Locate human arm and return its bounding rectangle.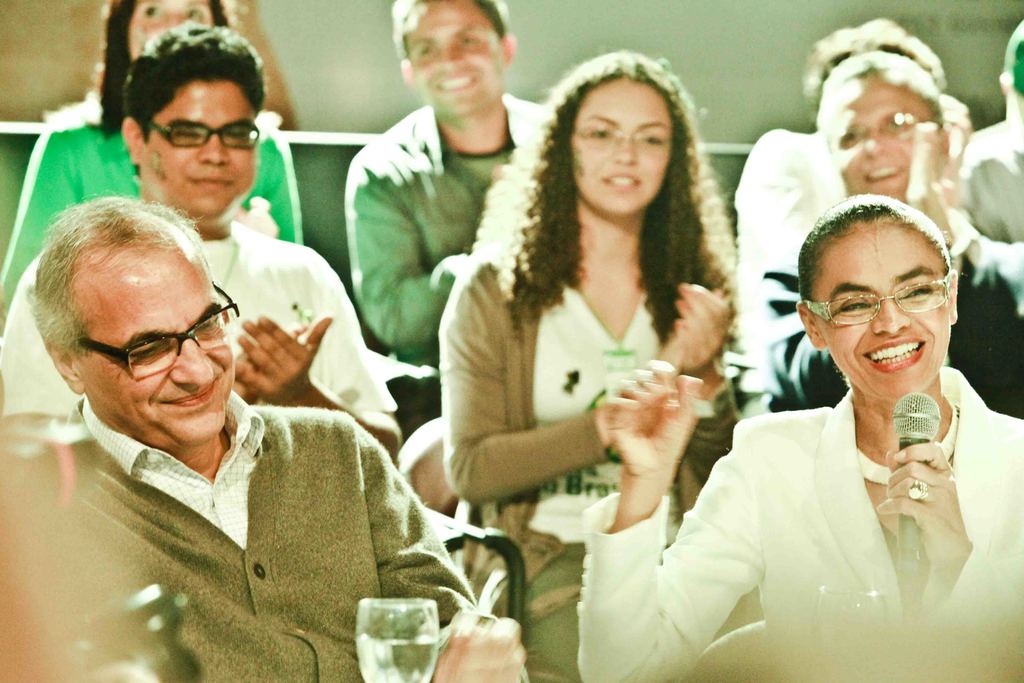
rect(442, 256, 607, 502).
